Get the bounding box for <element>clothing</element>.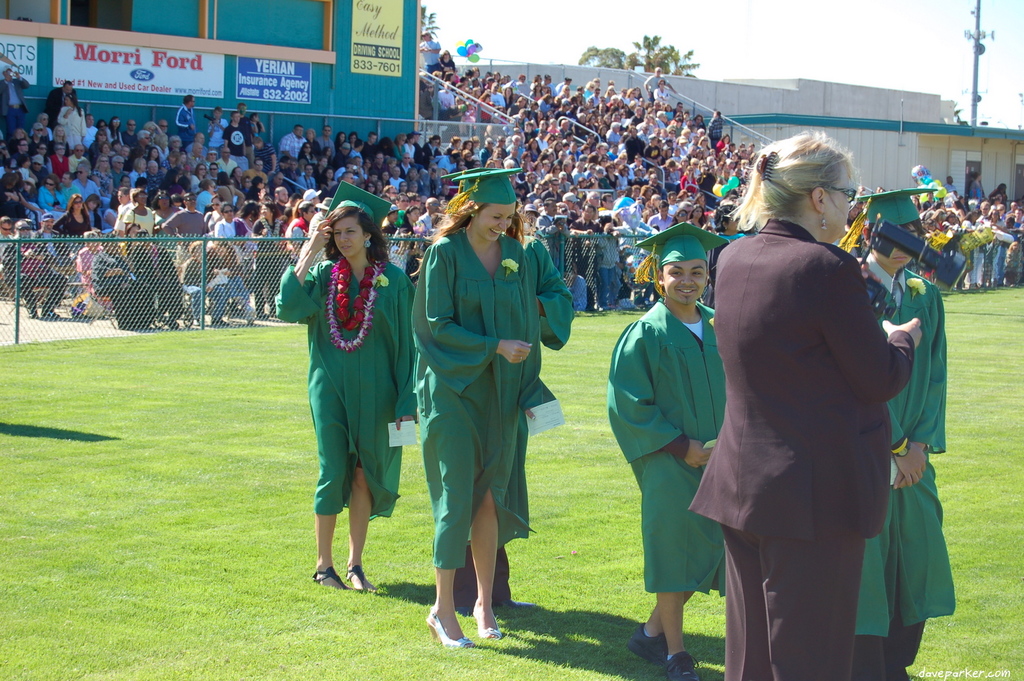
box(512, 81, 533, 100).
